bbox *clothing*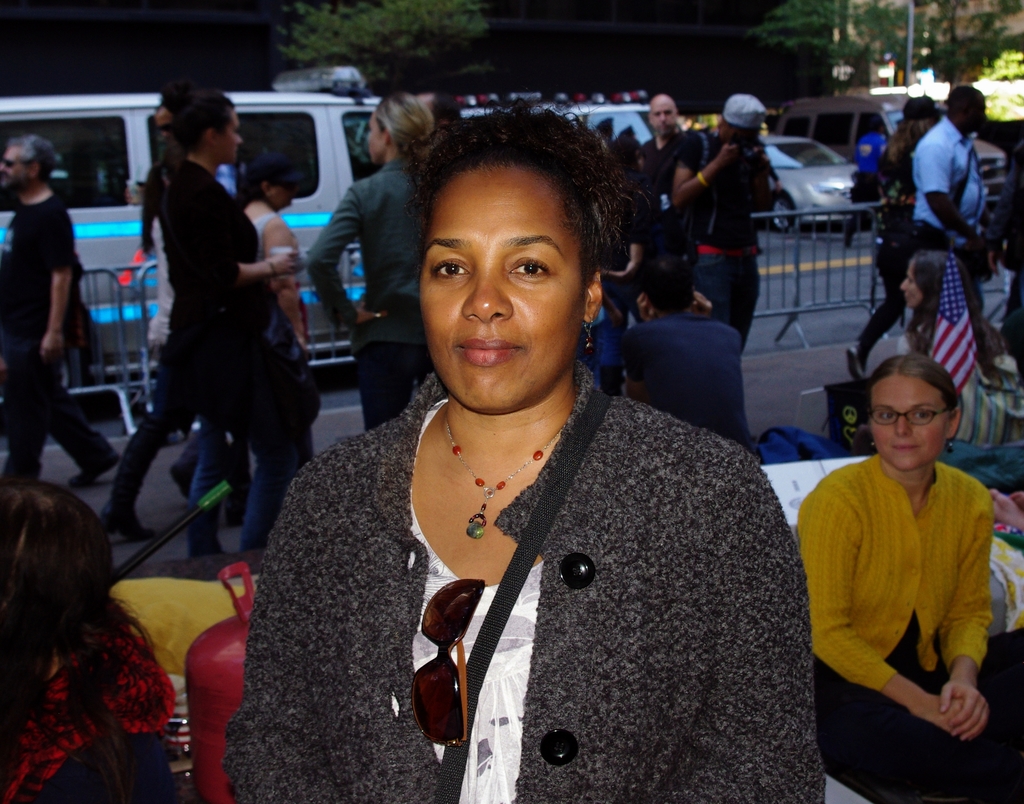
<bbox>4, 202, 110, 482</bbox>
